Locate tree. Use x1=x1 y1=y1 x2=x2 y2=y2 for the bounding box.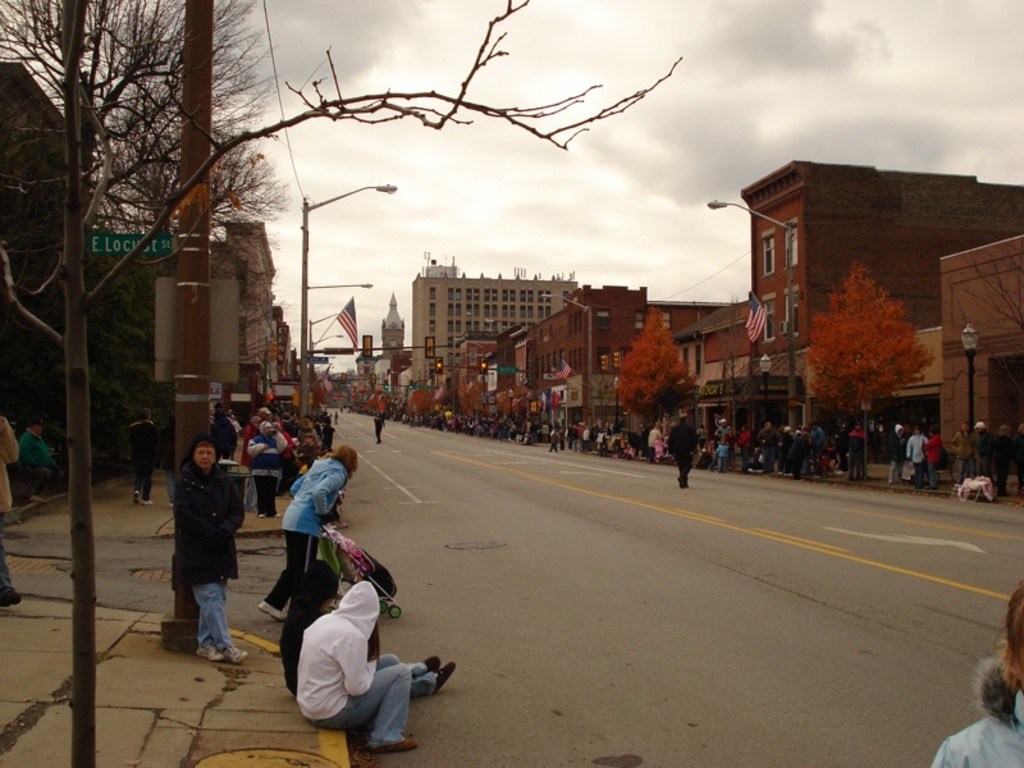
x1=398 y1=399 x2=422 y2=424.
